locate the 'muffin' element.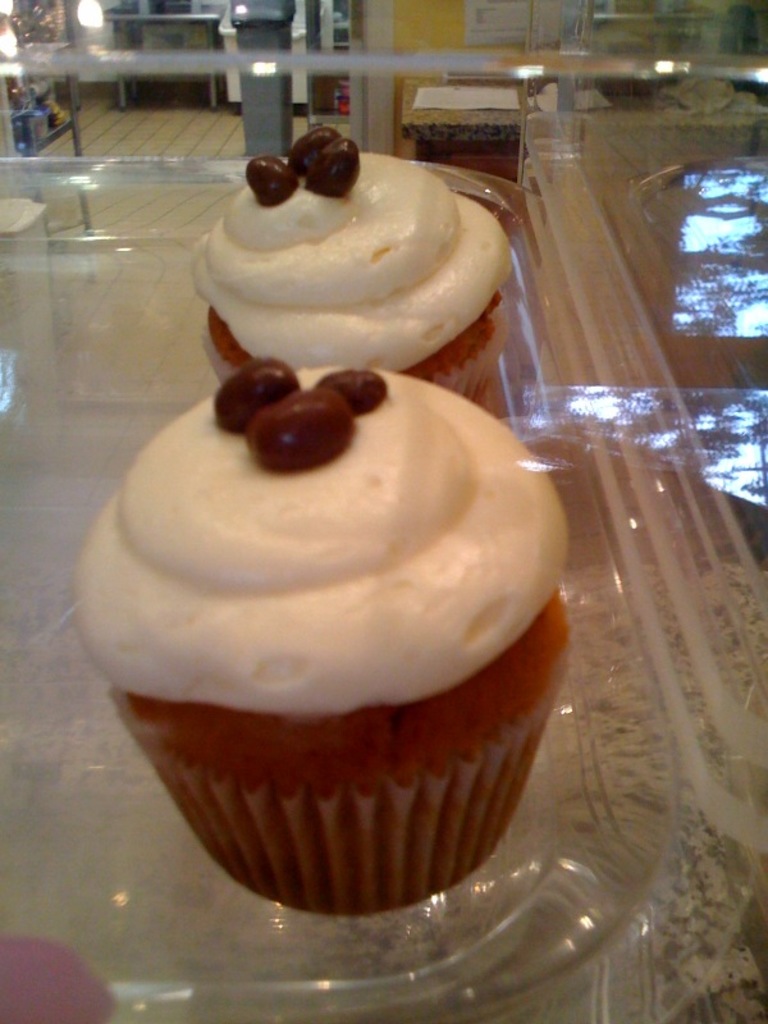
Element bbox: (left=78, top=355, right=576, bottom=905).
